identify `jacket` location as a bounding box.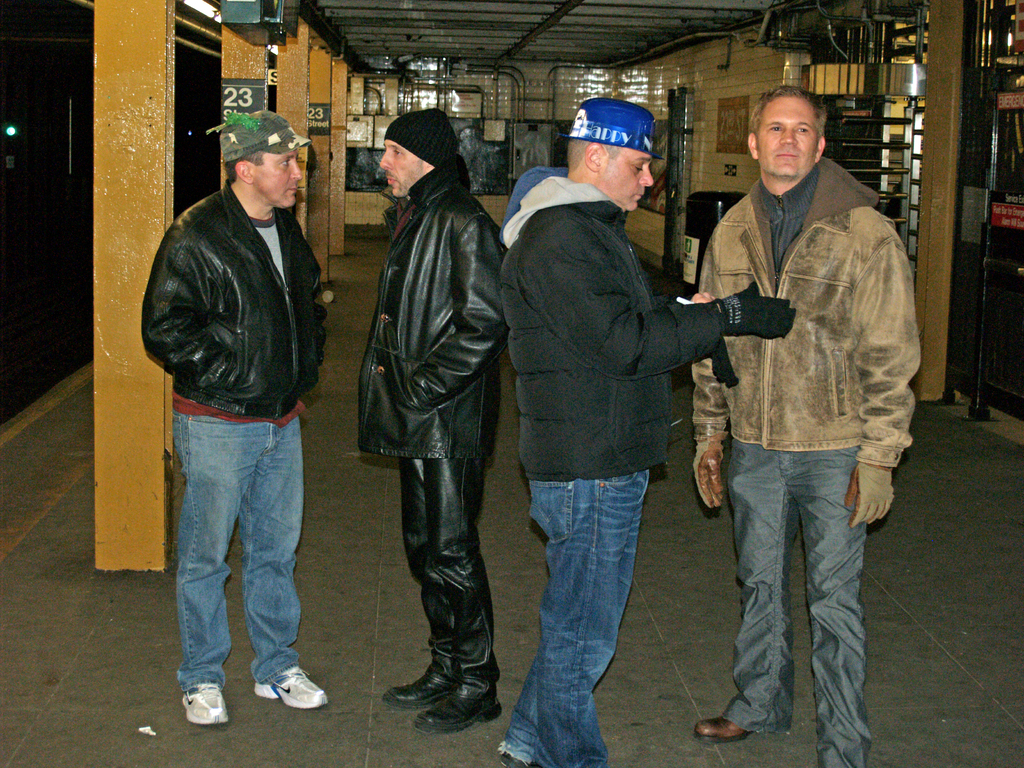
detection(486, 161, 721, 484).
